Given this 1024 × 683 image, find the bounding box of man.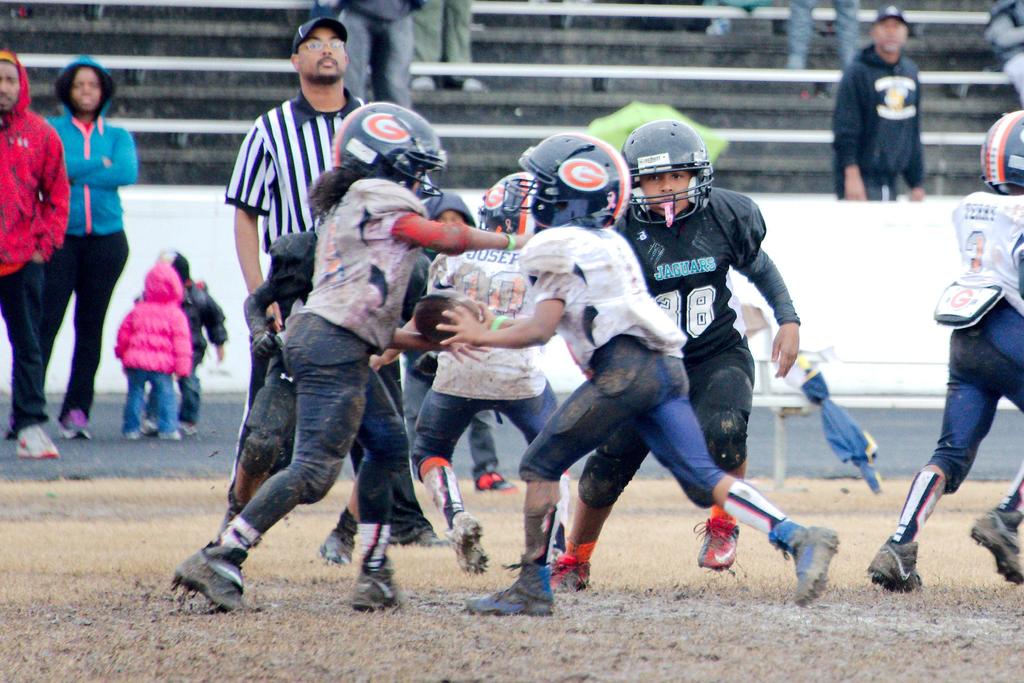
left=832, top=3, right=930, bottom=204.
